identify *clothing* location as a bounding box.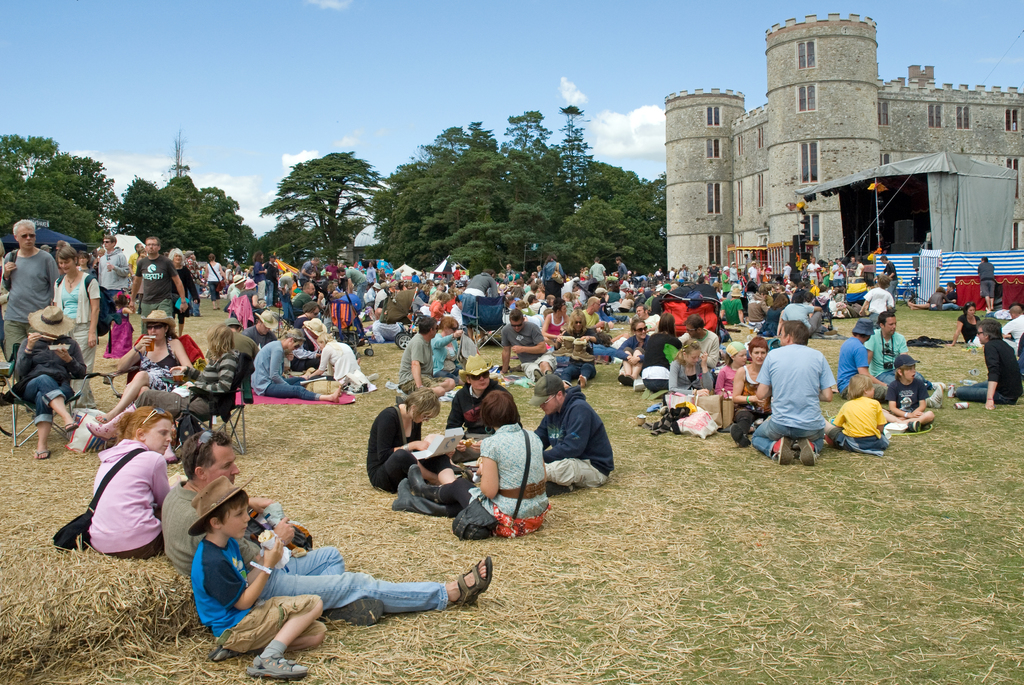
(x1=366, y1=400, x2=425, y2=489).
